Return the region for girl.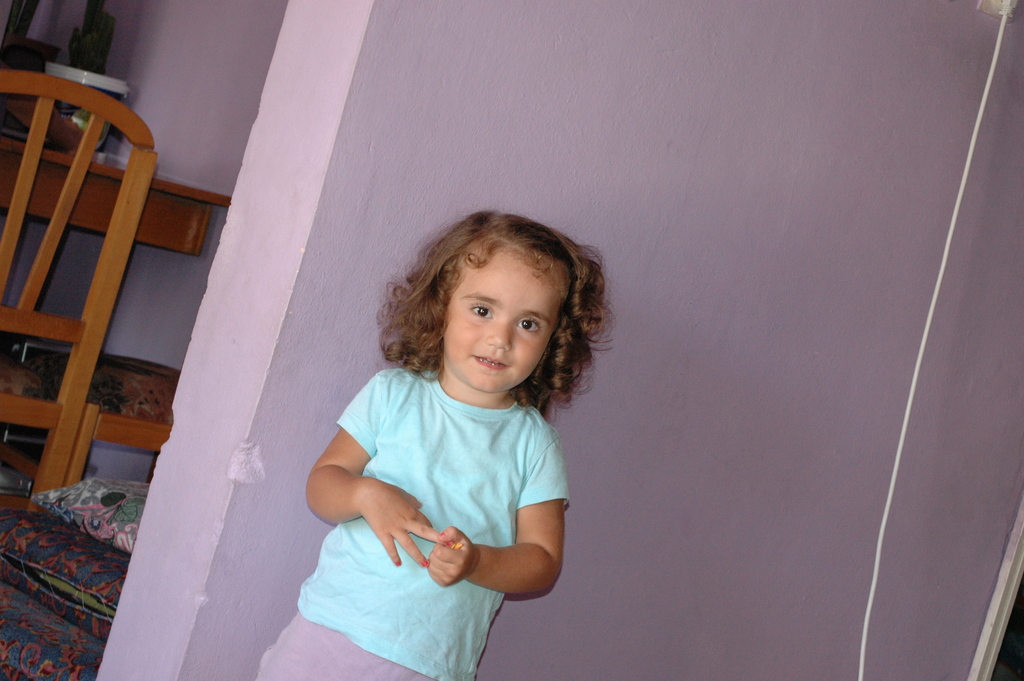
(x1=258, y1=212, x2=617, y2=680).
